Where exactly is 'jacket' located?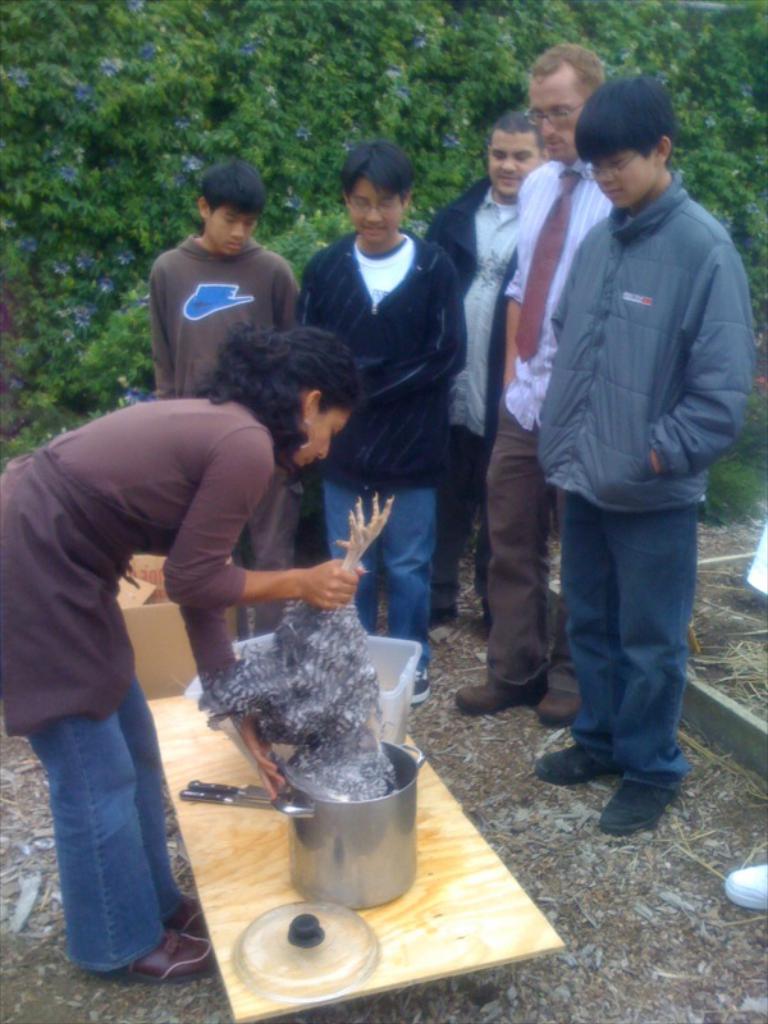
Its bounding box is <region>431, 179, 490, 287</region>.
